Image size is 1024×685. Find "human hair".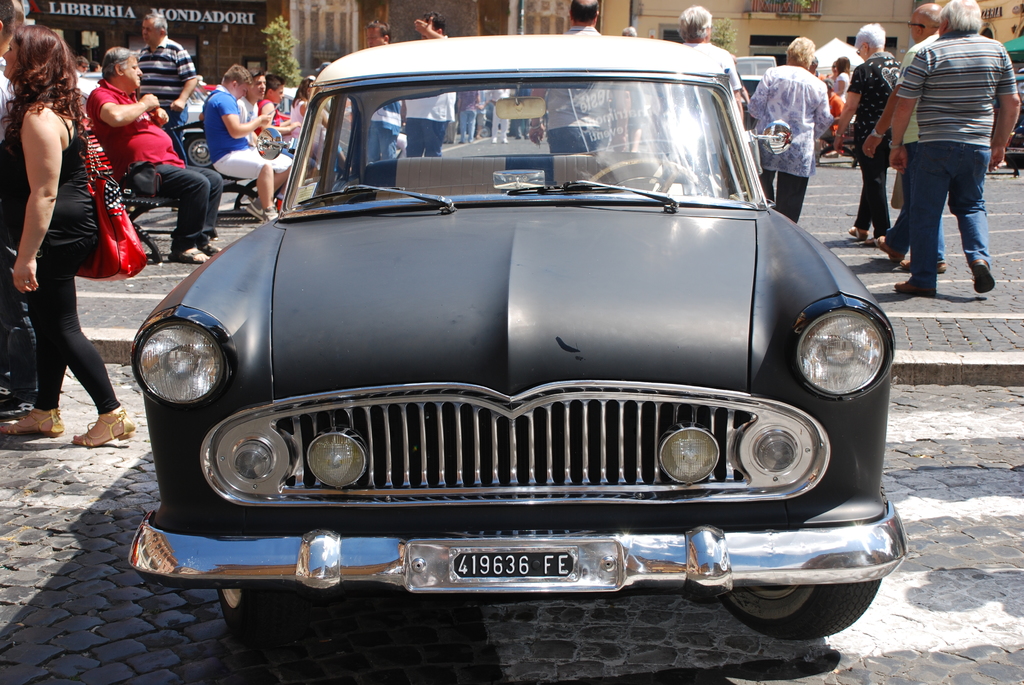
[x1=853, y1=21, x2=886, y2=50].
